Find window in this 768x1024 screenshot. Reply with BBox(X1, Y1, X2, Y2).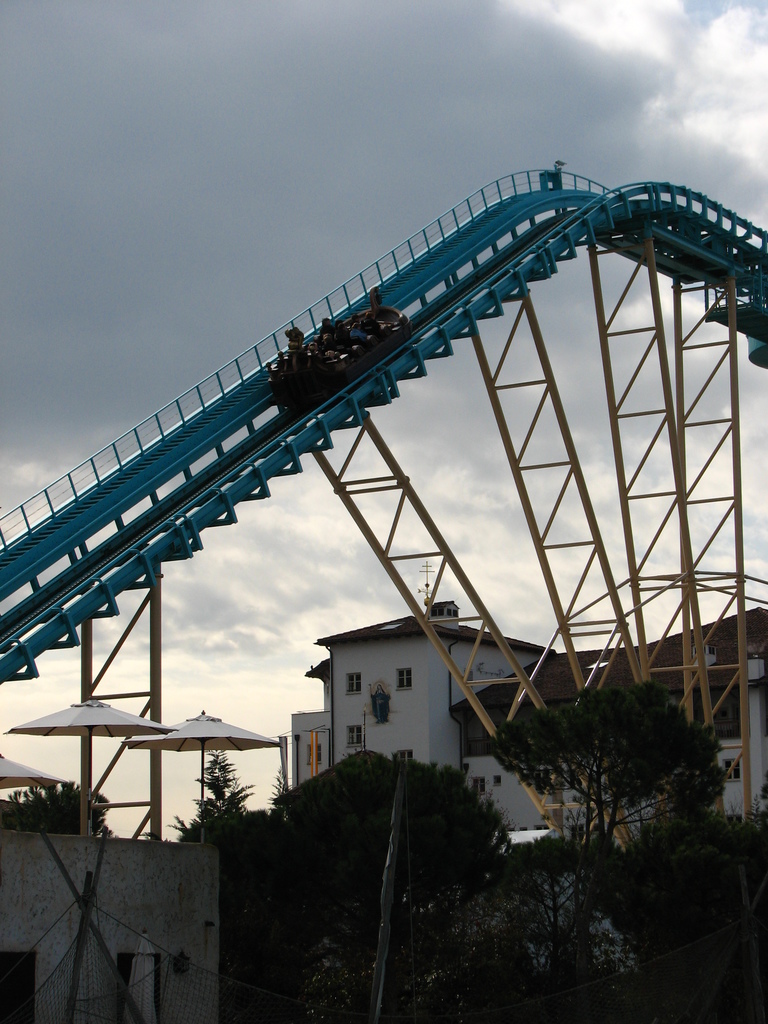
BBox(396, 667, 412, 687).
